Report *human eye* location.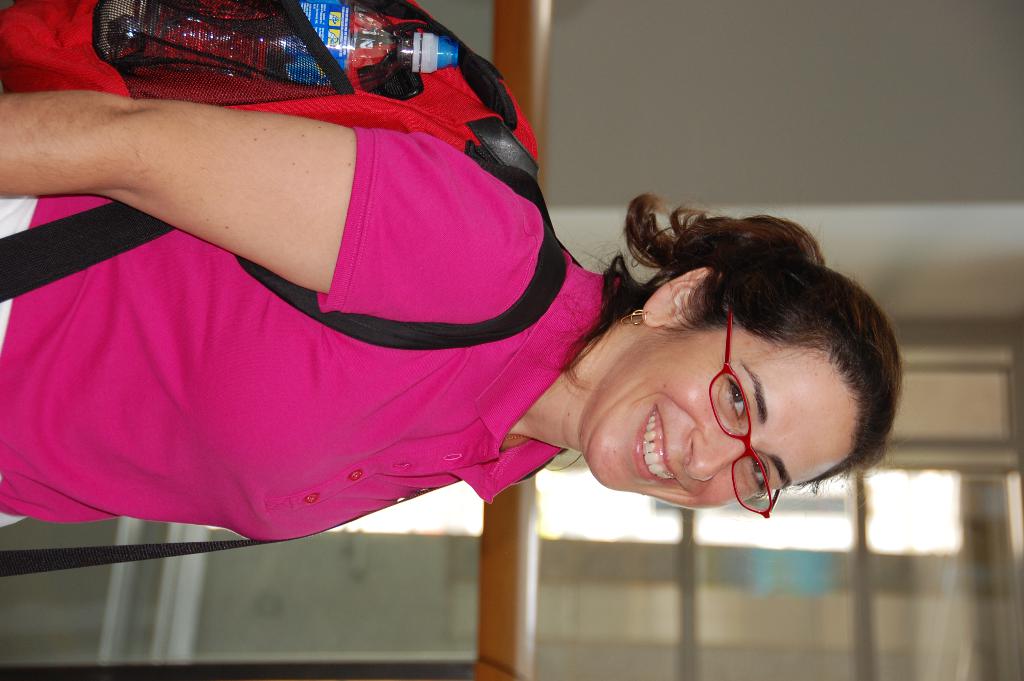
Report: 746, 457, 776, 496.
